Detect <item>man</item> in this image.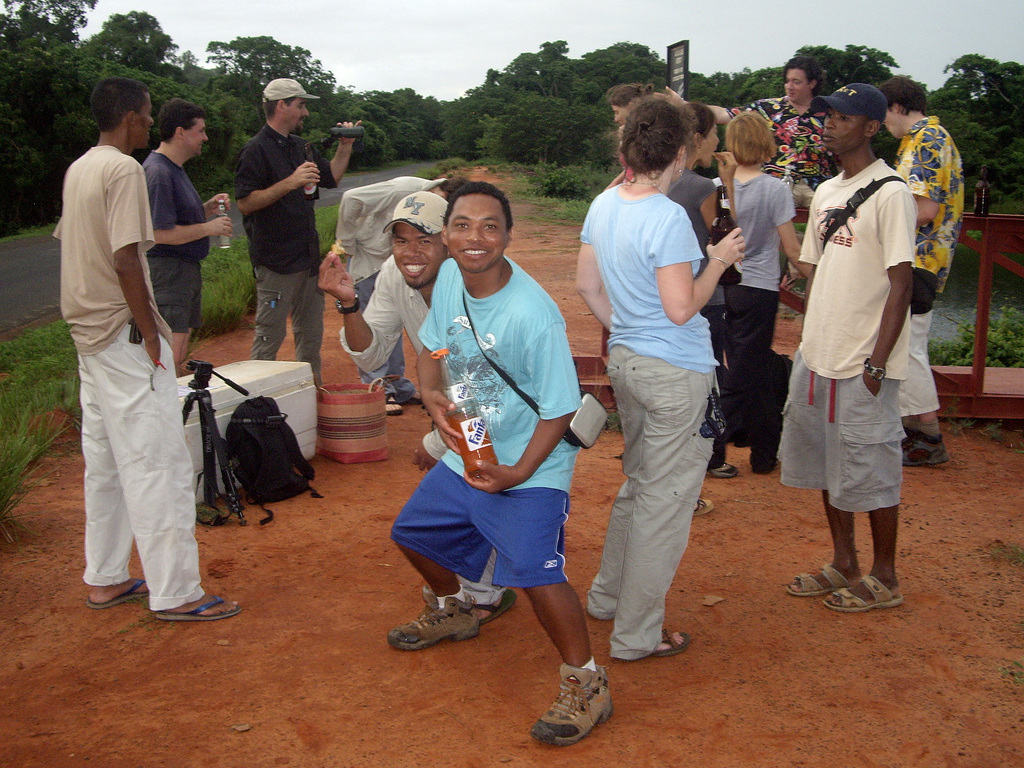
Detection: (657, 60, 838, 201).
